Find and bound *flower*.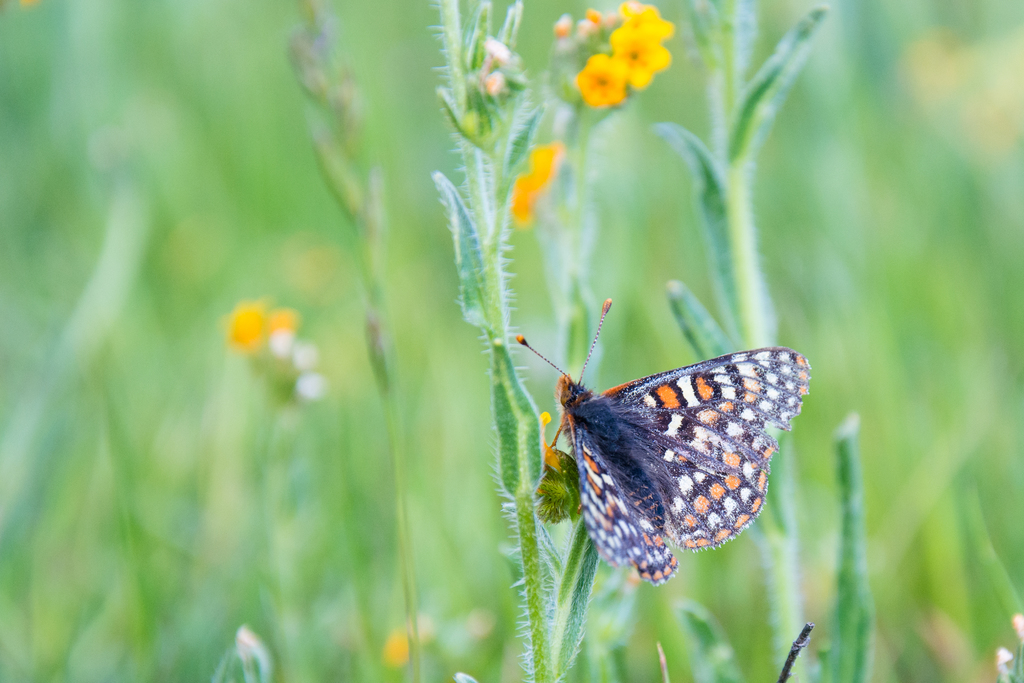
Bound: BBox(572, 53, 620, 110).
